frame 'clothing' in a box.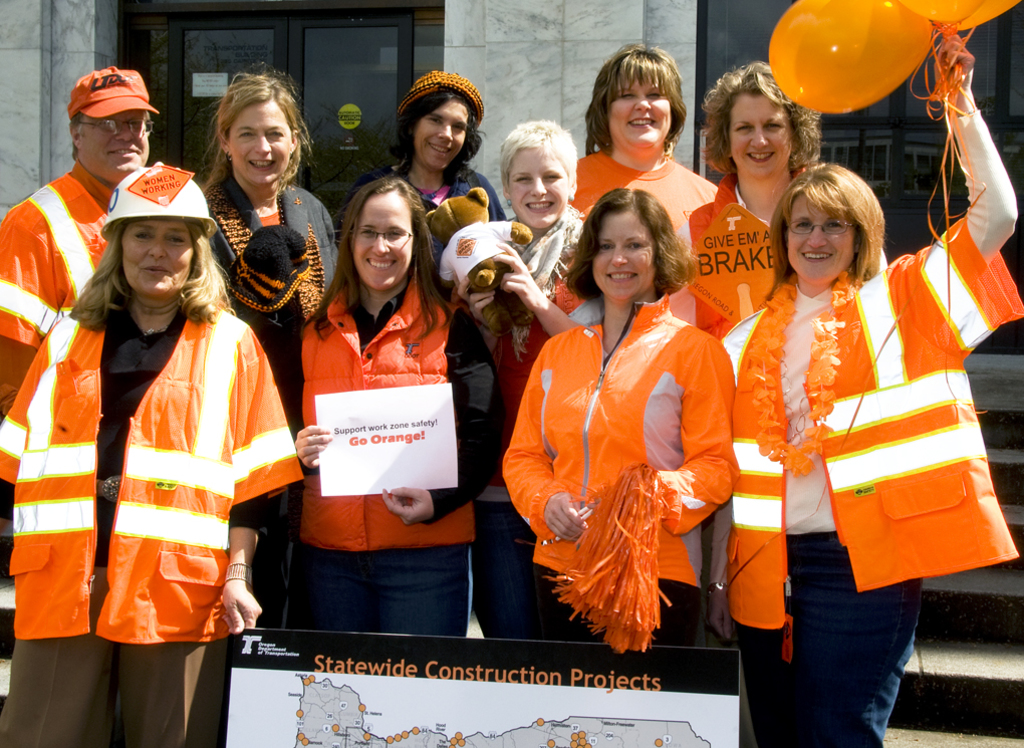
box=[279, 271, 505, 643].
